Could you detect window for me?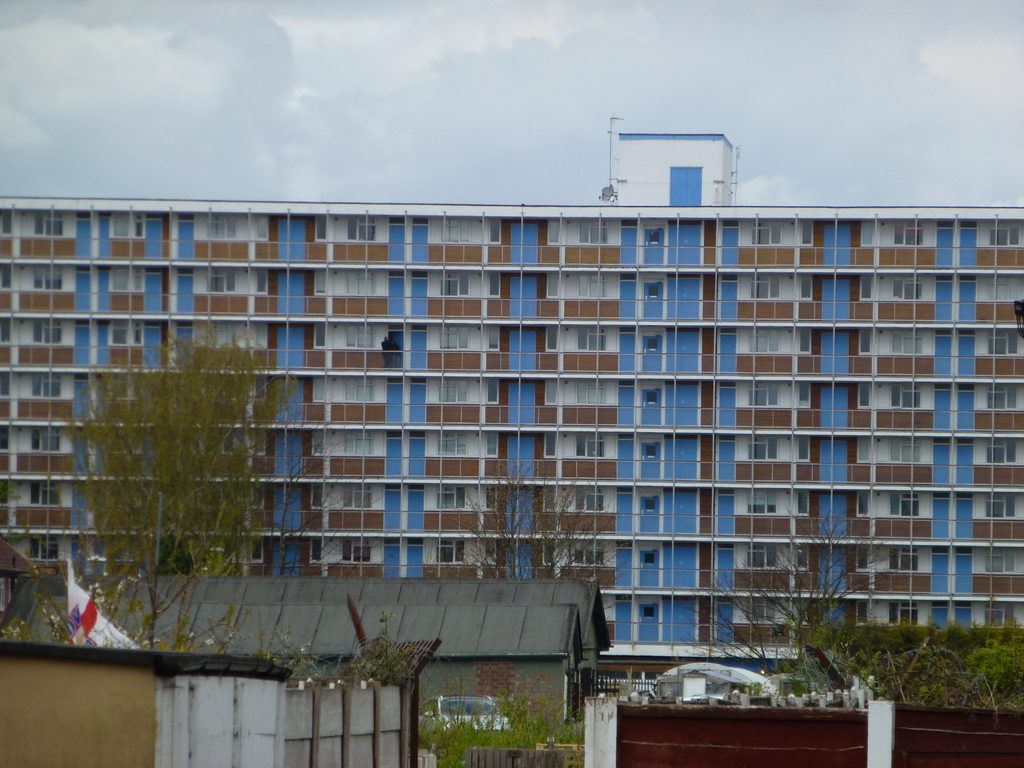
Detection result: box(109, 321, 148, 347).
